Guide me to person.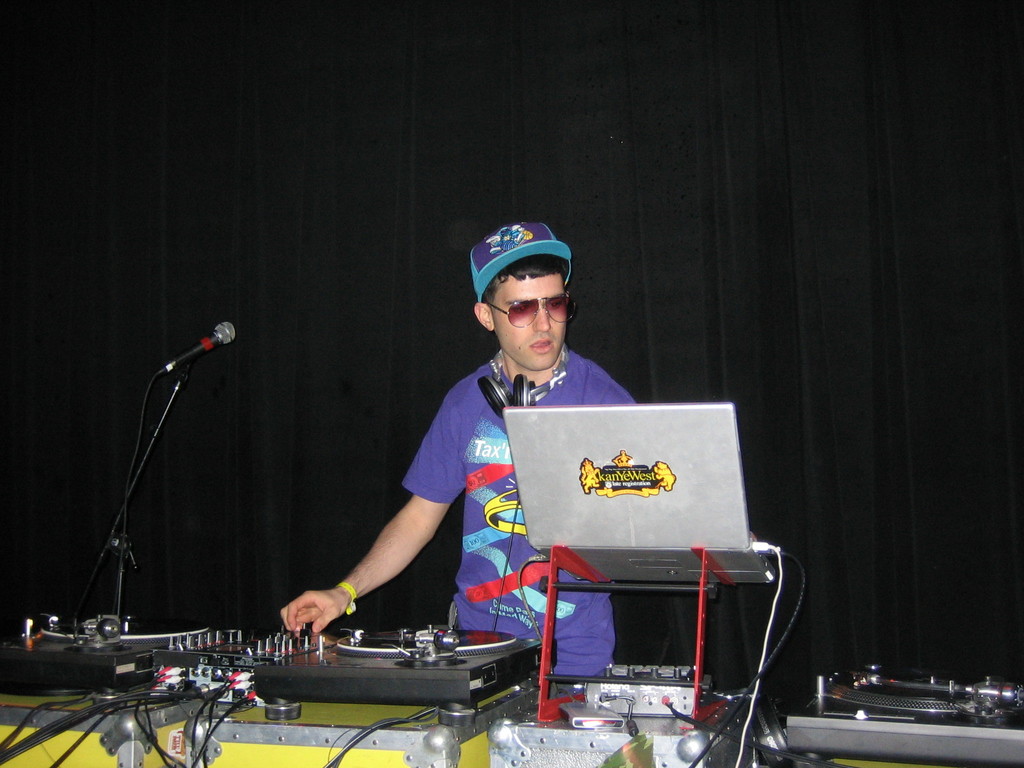
Guidance: rect(290, 223, 634, 676).
